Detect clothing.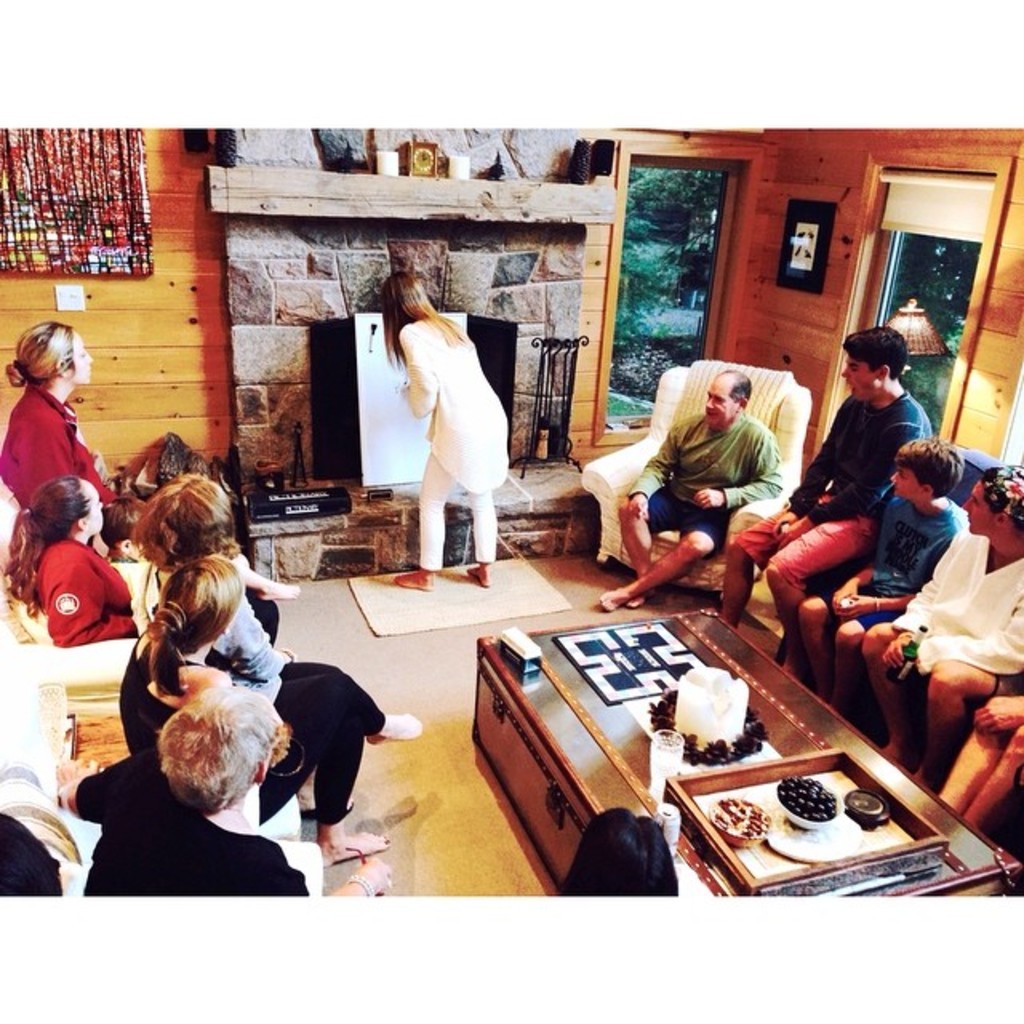
Detected at select_region(813, 493, 950, 640).
